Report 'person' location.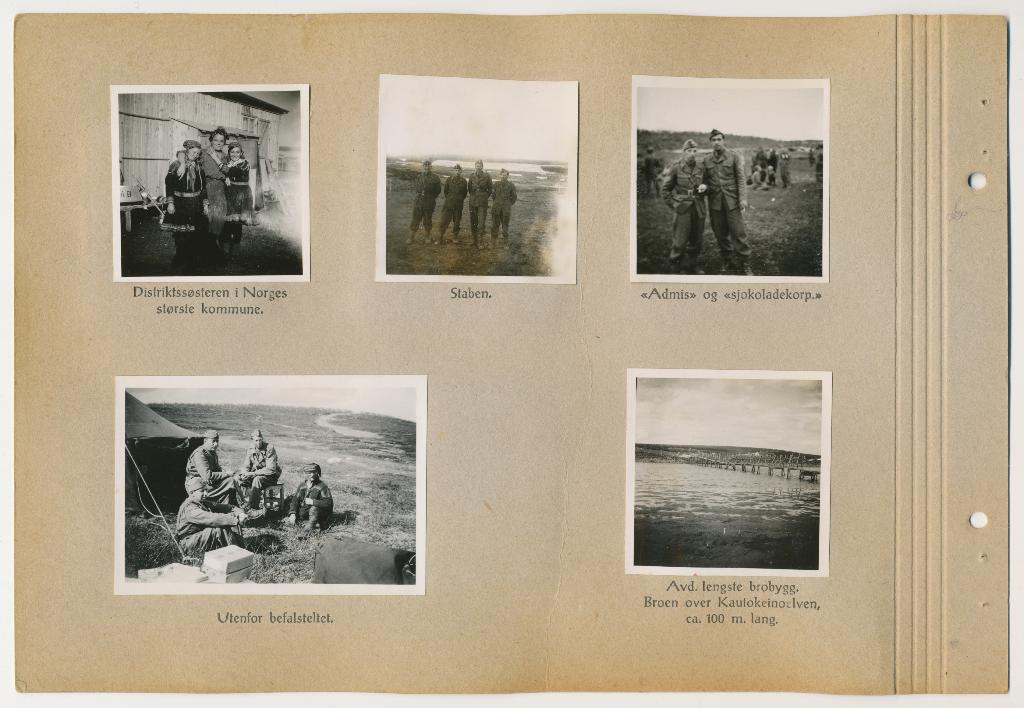
Report: Rect(233, 427, 282, 507).
